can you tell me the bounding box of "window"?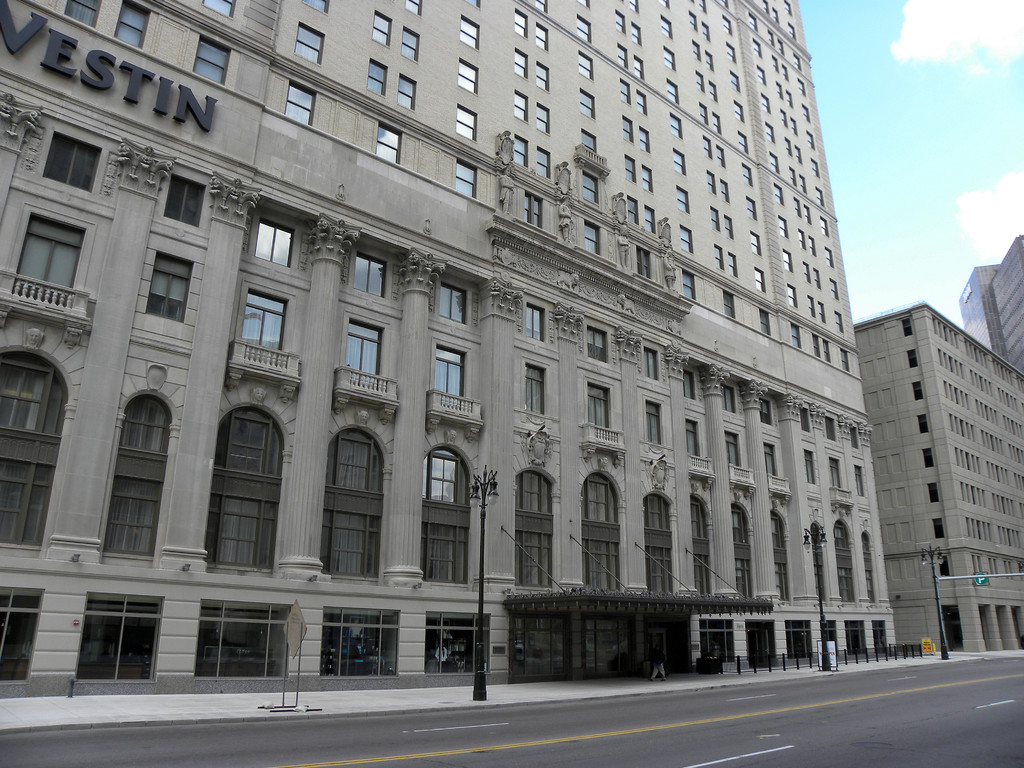
(144,255,193,320).
